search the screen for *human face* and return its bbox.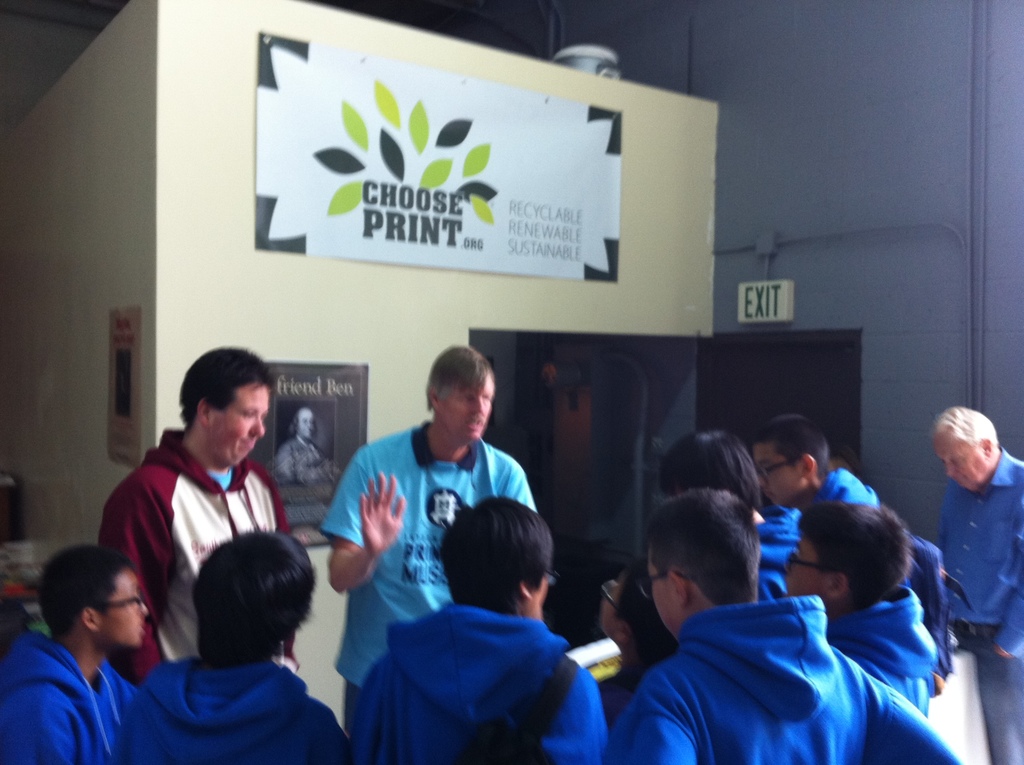
Found: locate(783, 535, 835, 610).
